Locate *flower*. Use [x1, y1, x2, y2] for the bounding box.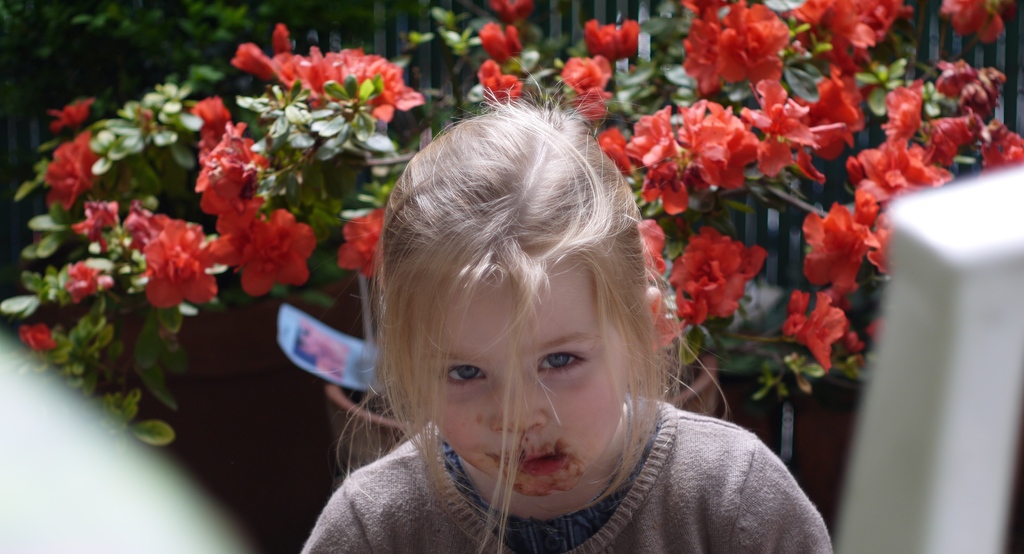
[194, 122, 273, 216].
